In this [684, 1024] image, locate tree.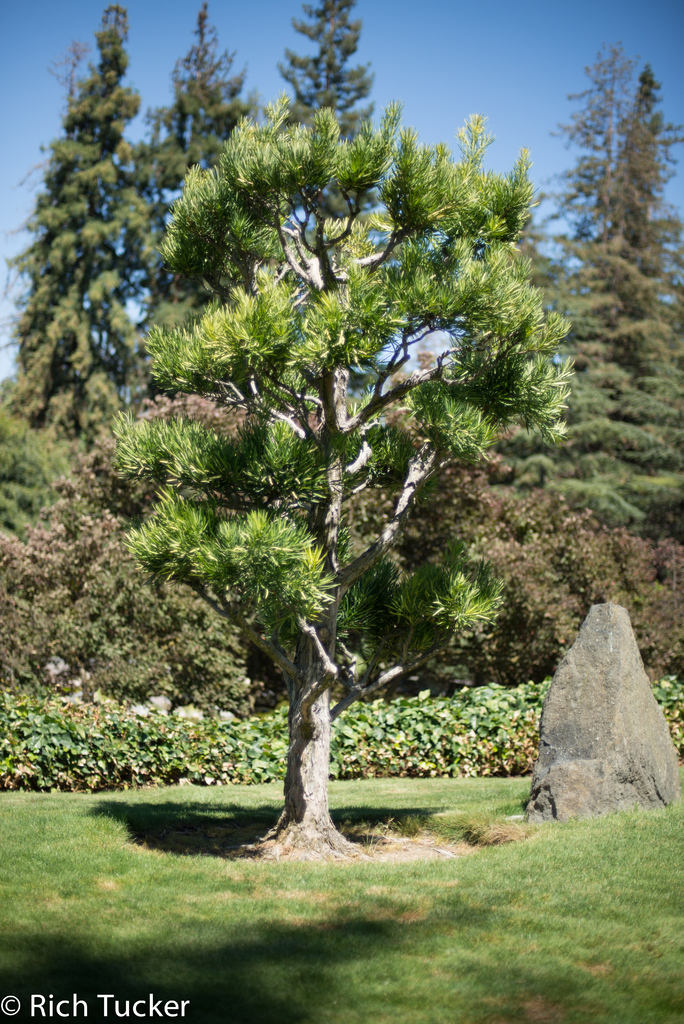
Bounding box: (x1=140, y1=0, x2=268, y2=239).
